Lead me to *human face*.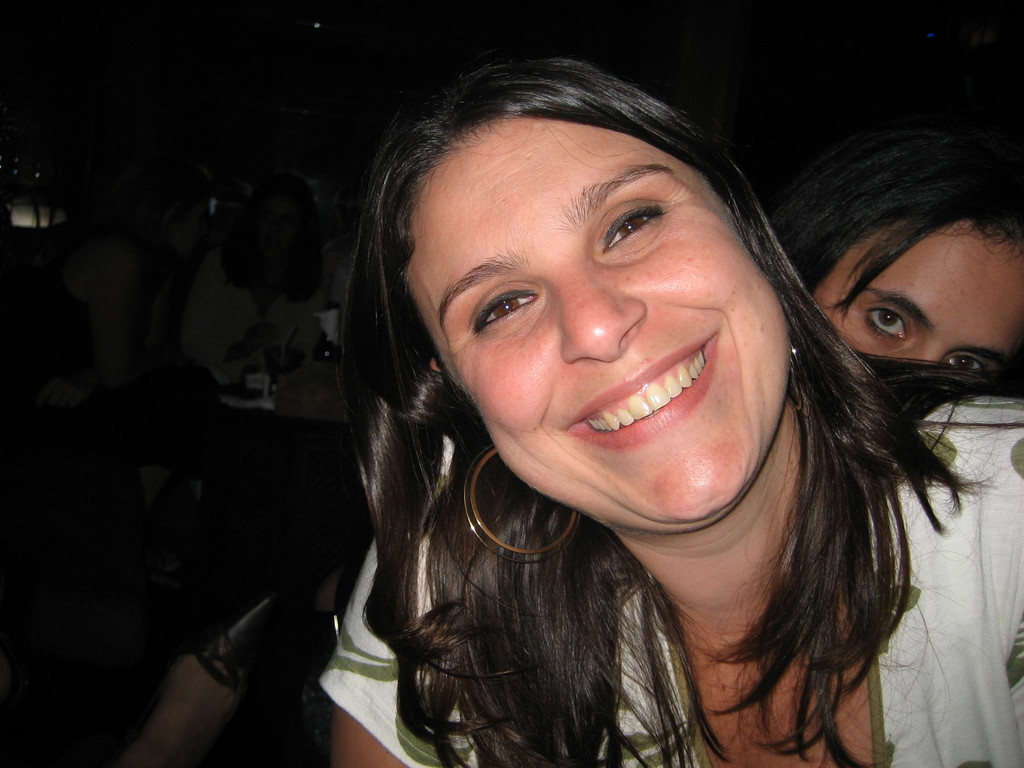
Lead to [399,118,785,532].
